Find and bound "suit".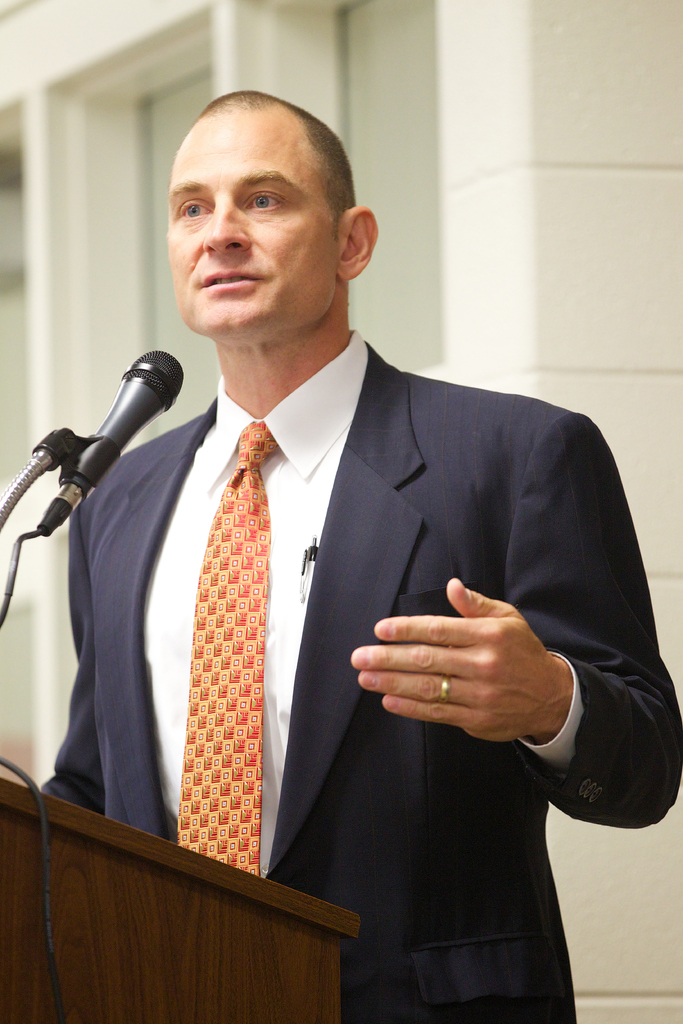
Bound: 71, 258, 621, 1007.
